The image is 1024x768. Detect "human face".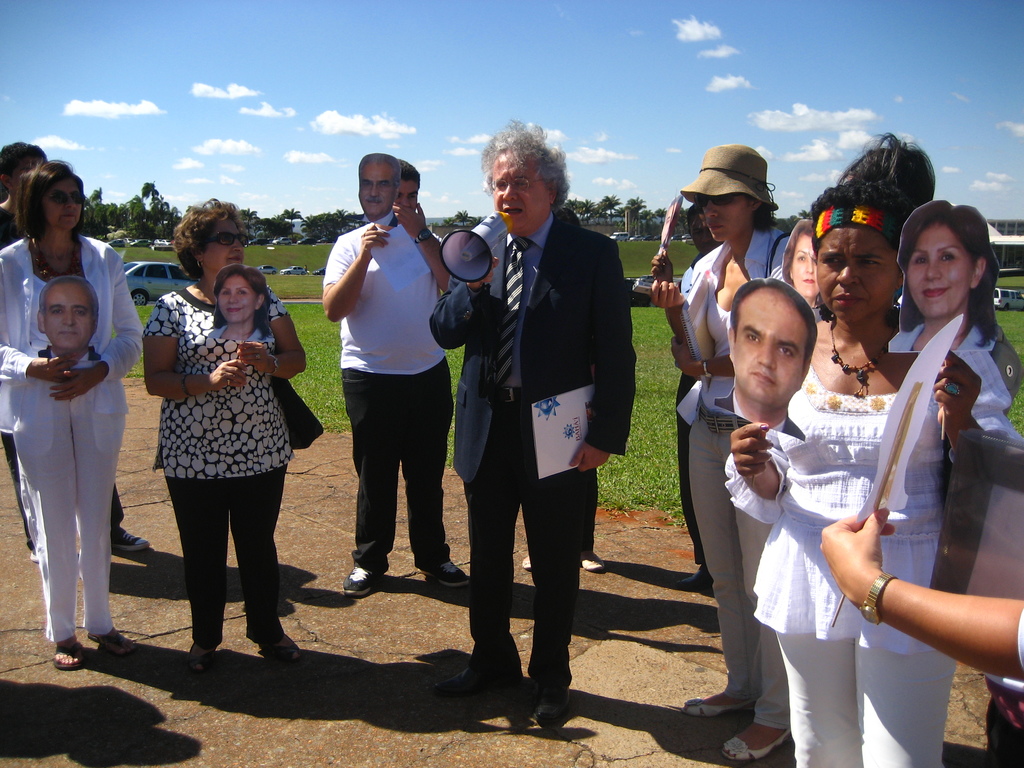
Detection: crop(817, 220, 890, 314).
